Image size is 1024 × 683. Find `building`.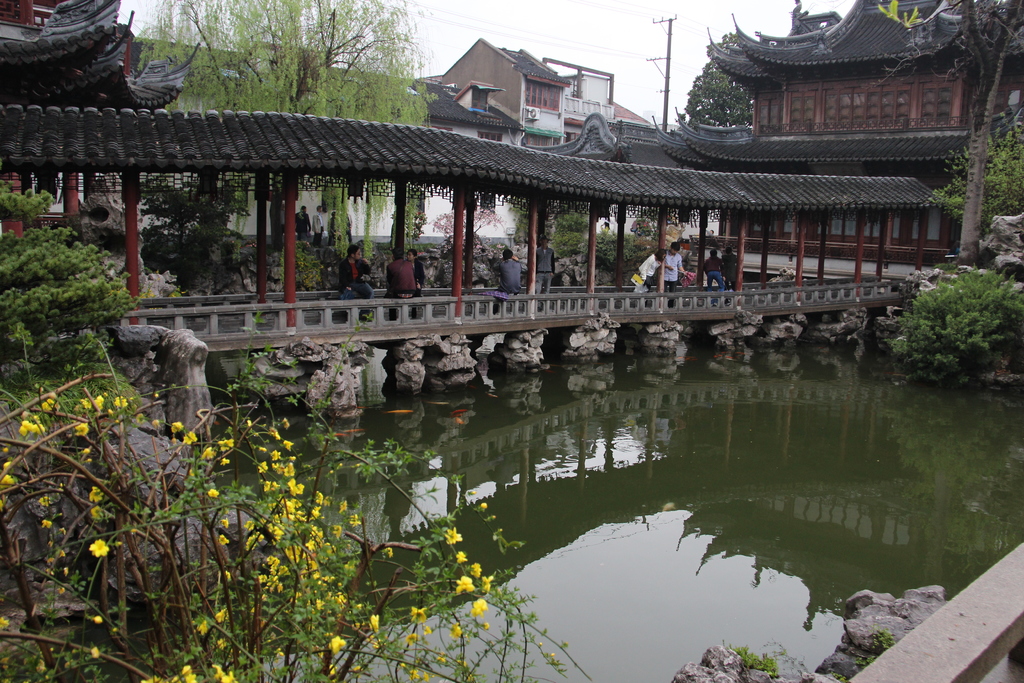
crop(33, 35, 685, 238).
